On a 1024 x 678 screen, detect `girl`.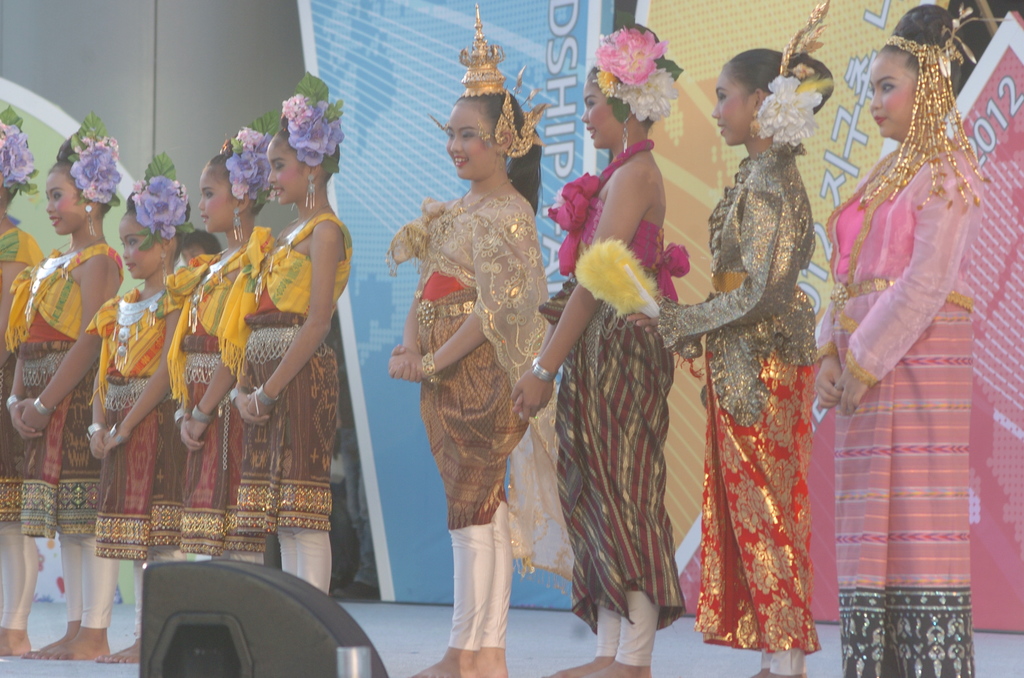
[x1=387, y1=85, x2=561, y2=677].
